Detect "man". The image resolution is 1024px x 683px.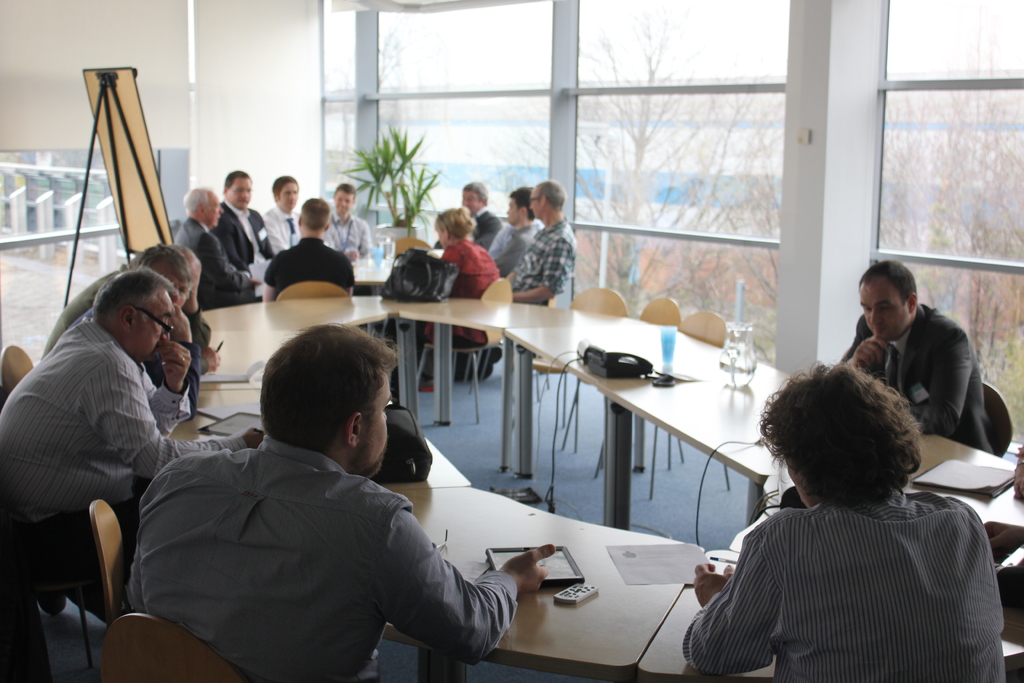
[x1=493, y1=186, x2=545, y2=283].
